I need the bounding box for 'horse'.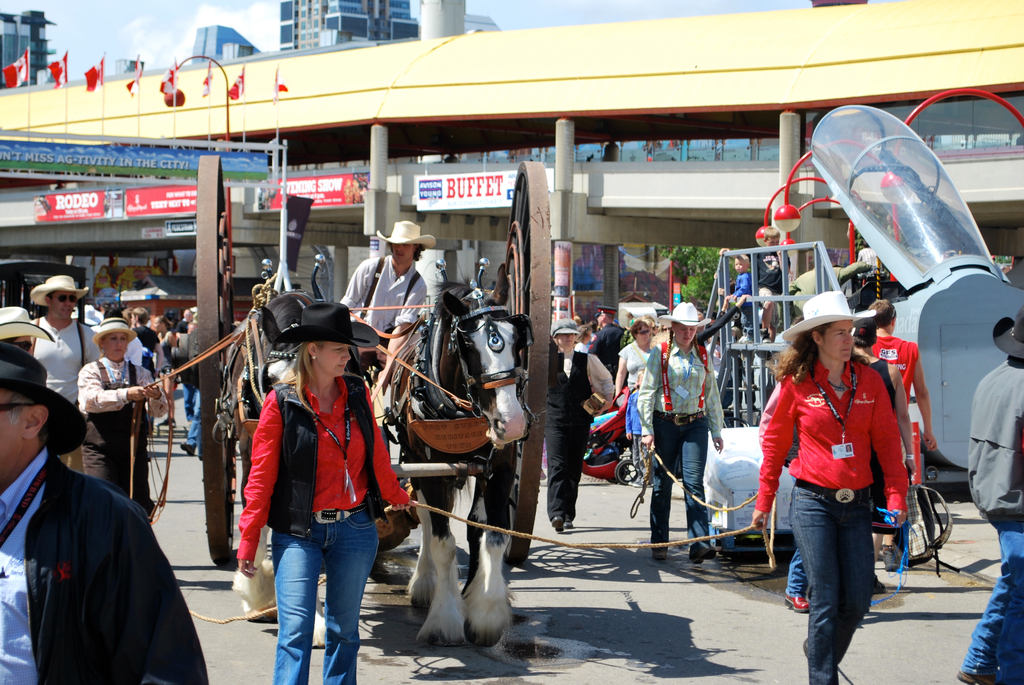
Here it is: [x1=223, y1=290, x2=362, y2=622].
